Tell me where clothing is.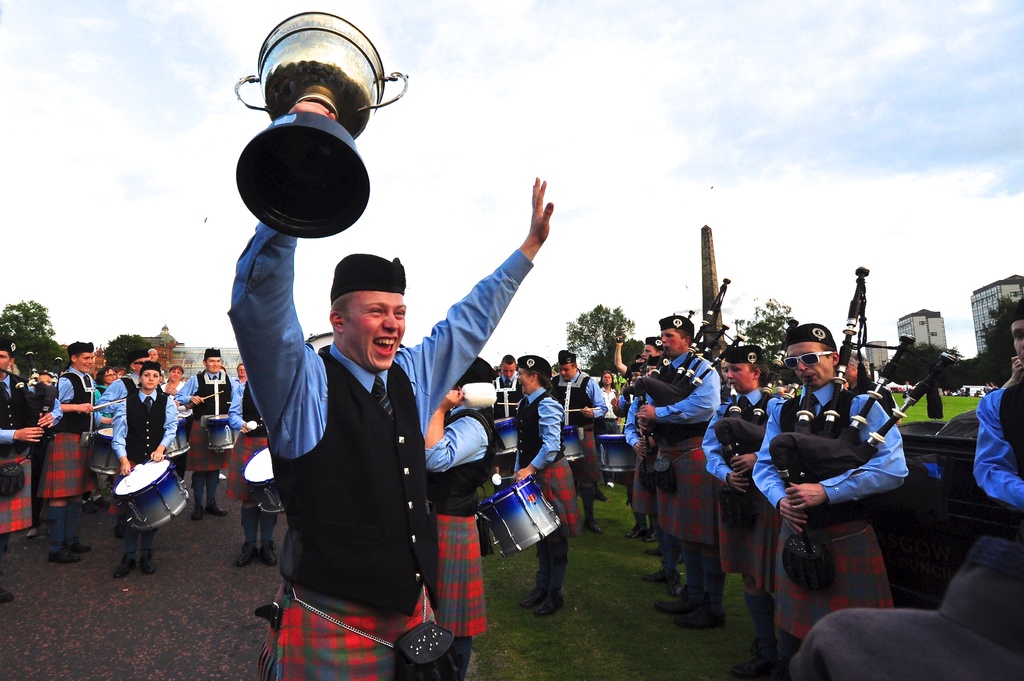
clothing is at {"left": 783, "top": 541, "right": 1023, "bottom": 680}.
